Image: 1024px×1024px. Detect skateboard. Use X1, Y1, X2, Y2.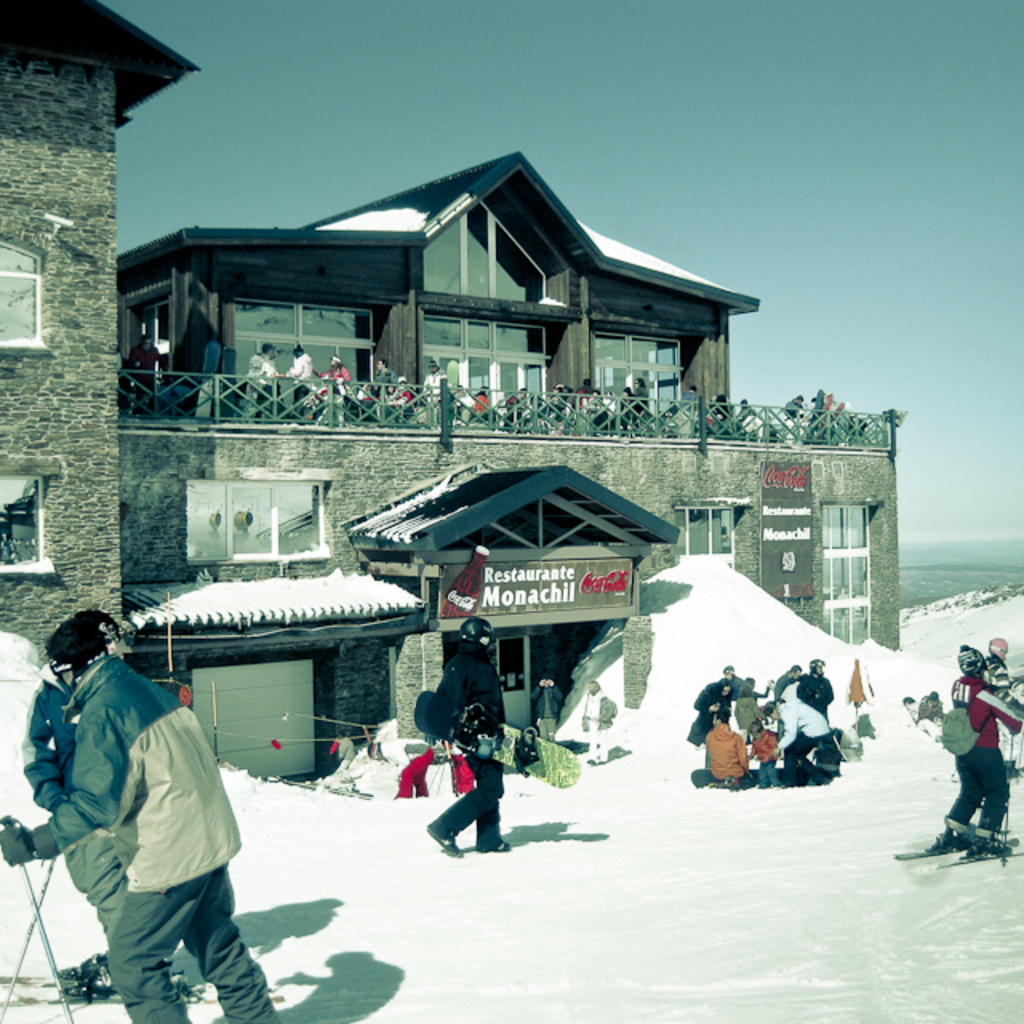
406, 686, 578, 790.
